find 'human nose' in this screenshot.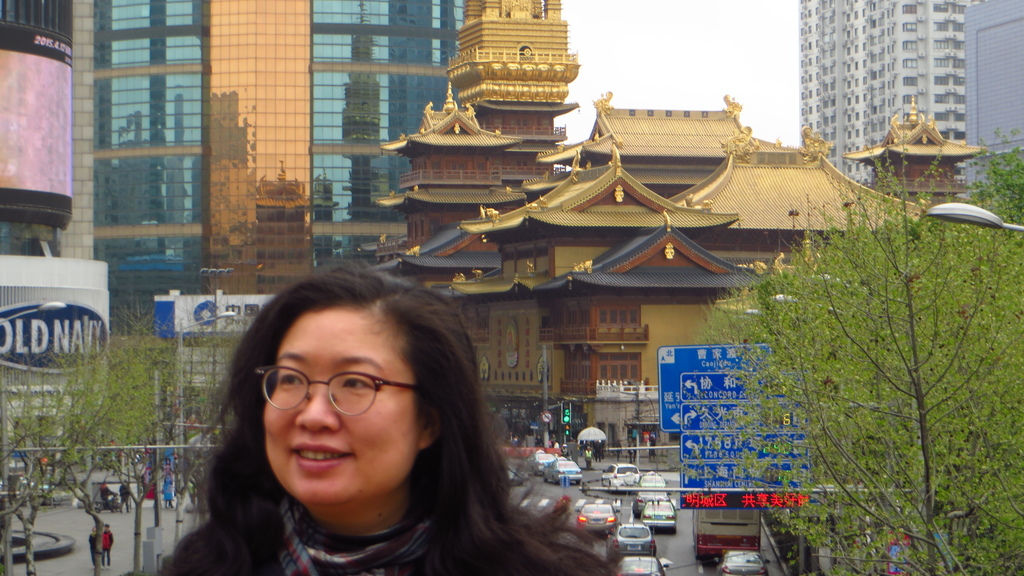
The bounding box for 'human nose' is 295:383:341:436.
